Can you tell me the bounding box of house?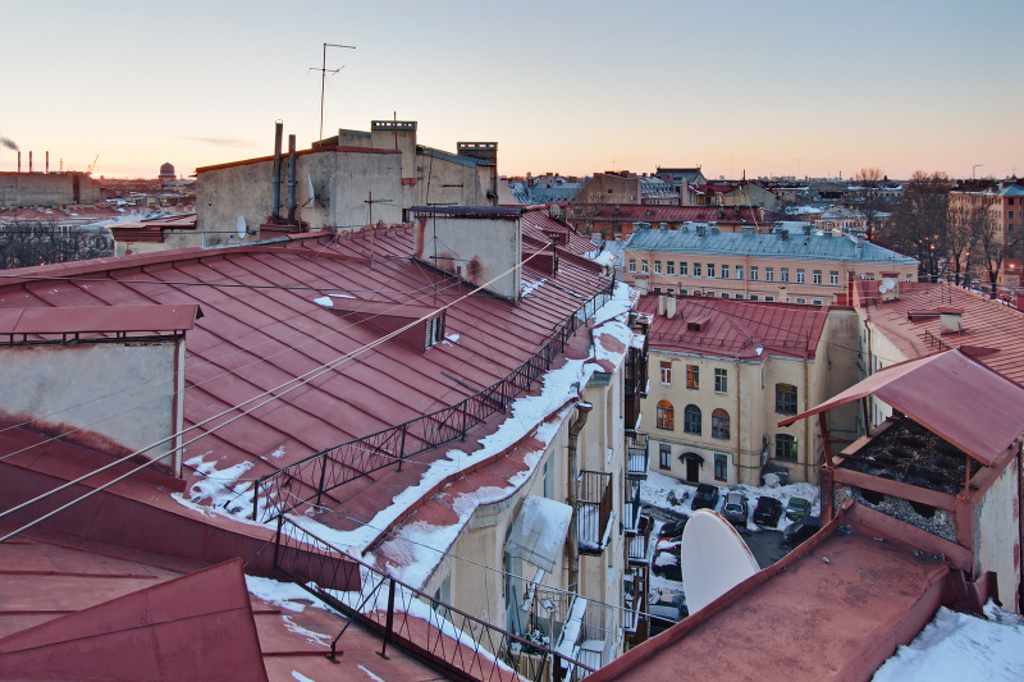
rect(943, 191, 1023, 261).
